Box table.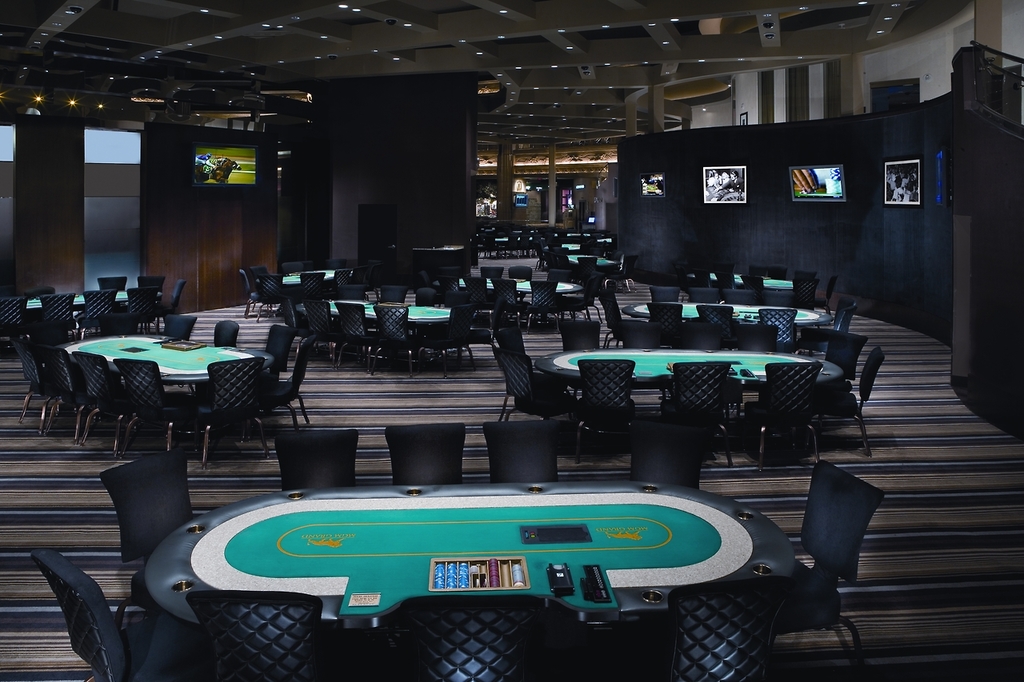
BBox(254, 263, 353, 296).
